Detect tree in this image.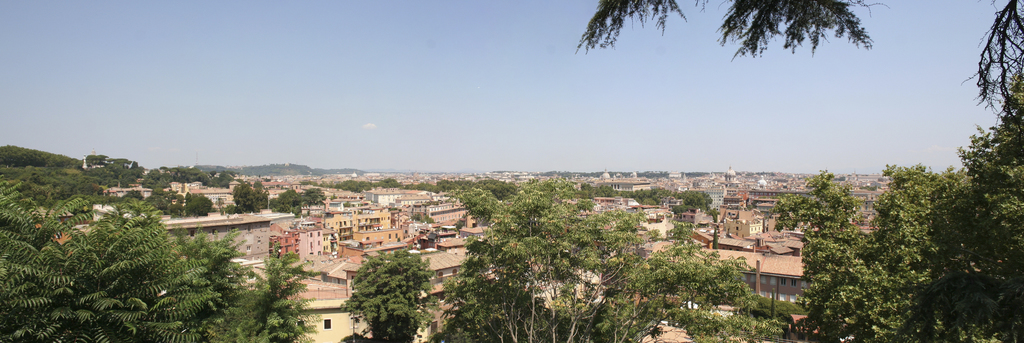
Detection: [x1=577, y1=0, x2=875, y2=58].
